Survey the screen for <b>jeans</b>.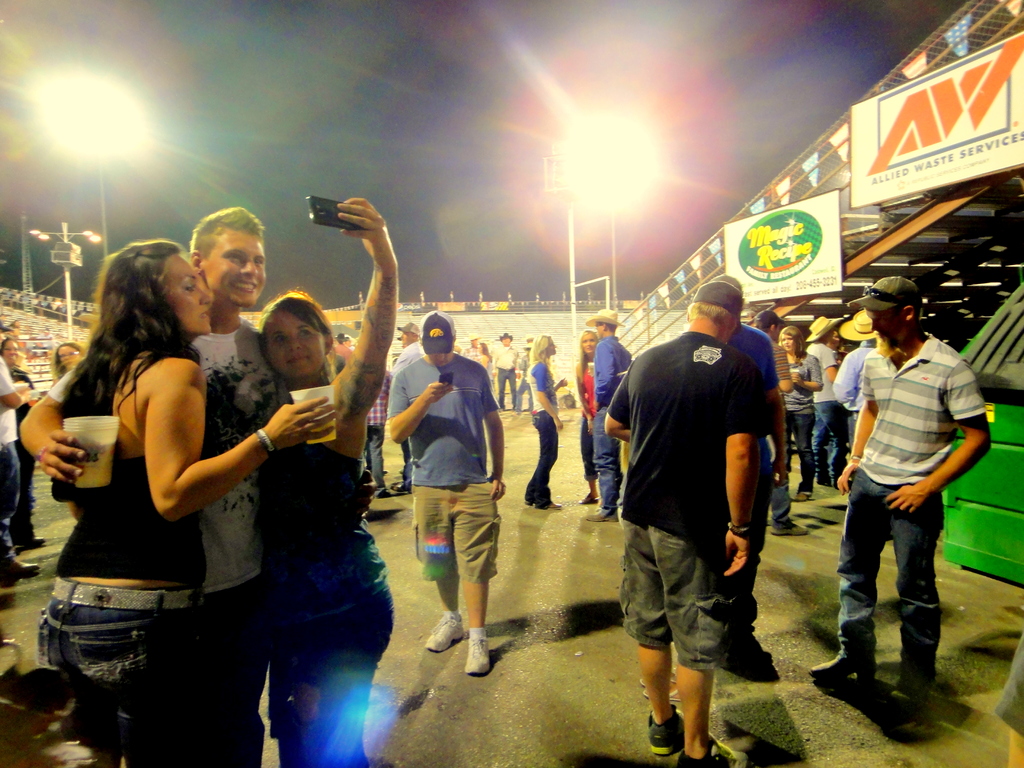
Survey found: left=592, top=407, right=620, bottom=518.
